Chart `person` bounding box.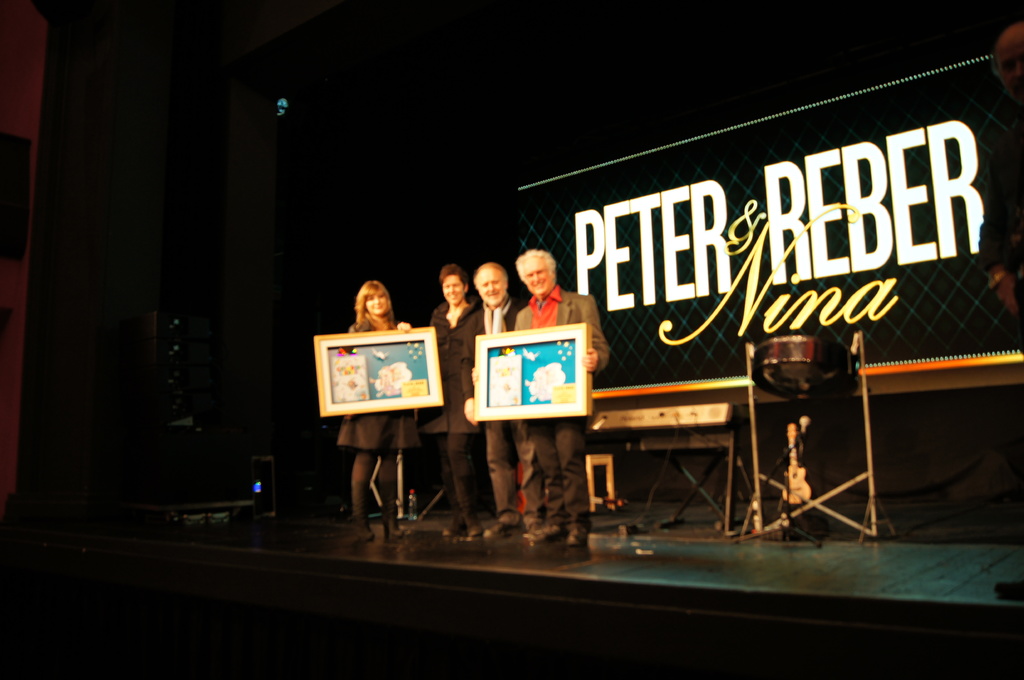
Charted: box=[468, 248, 614, 547].
